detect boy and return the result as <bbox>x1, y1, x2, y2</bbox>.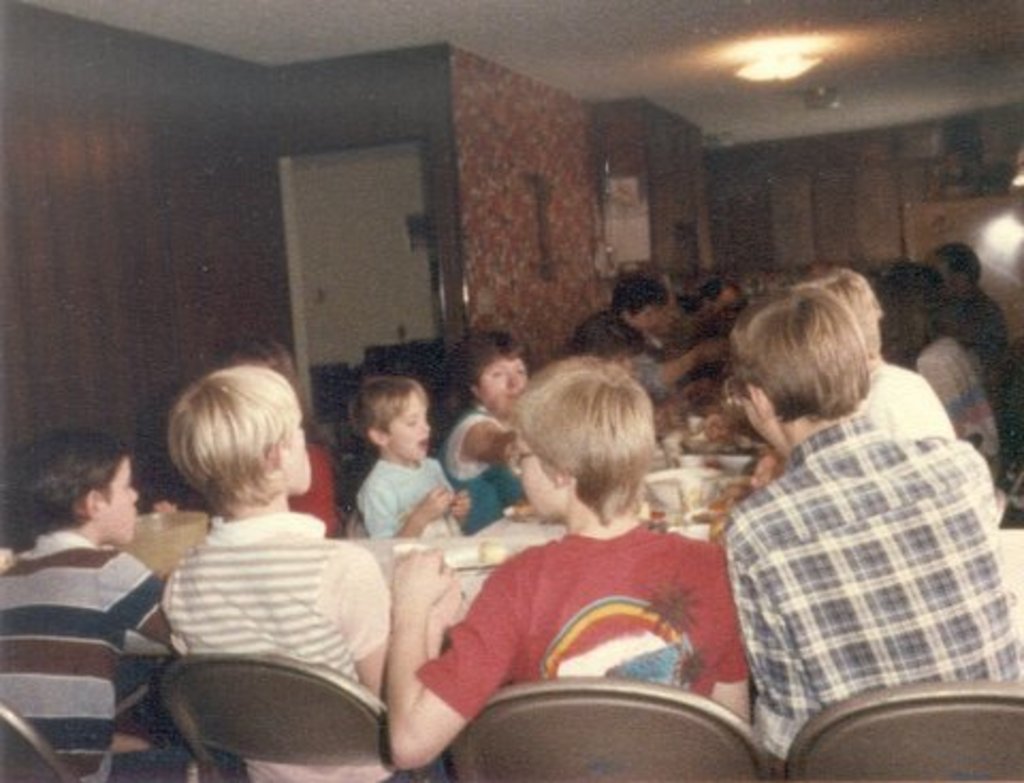
<bbox>354, 373, 476, 540</bbox>.
